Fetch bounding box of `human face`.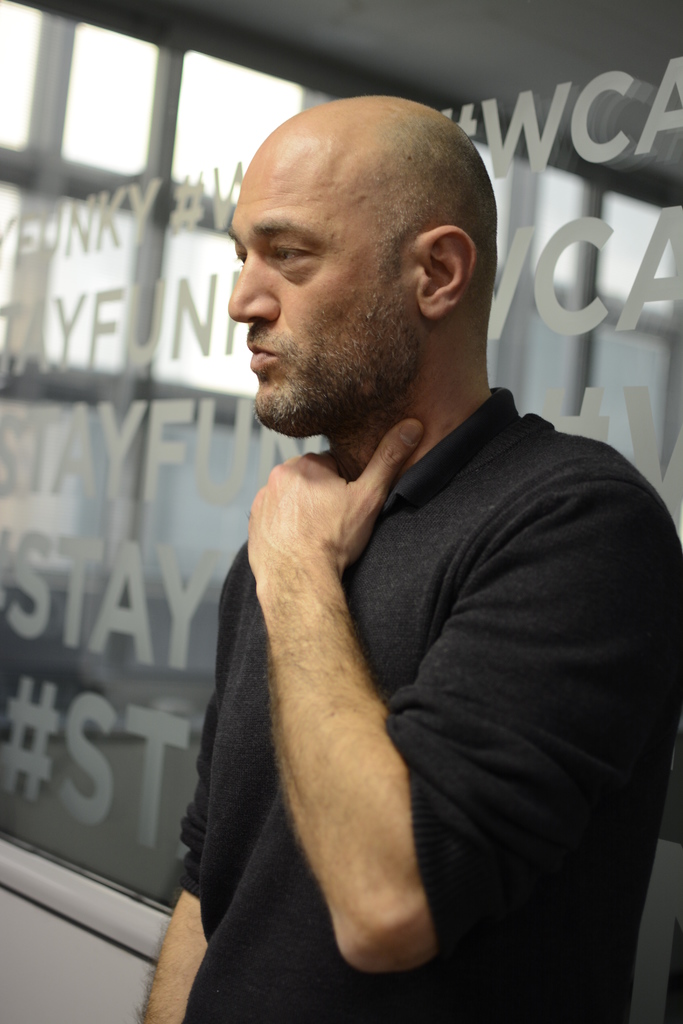
Bbox: bbox=(226, 111, 388, 426).
